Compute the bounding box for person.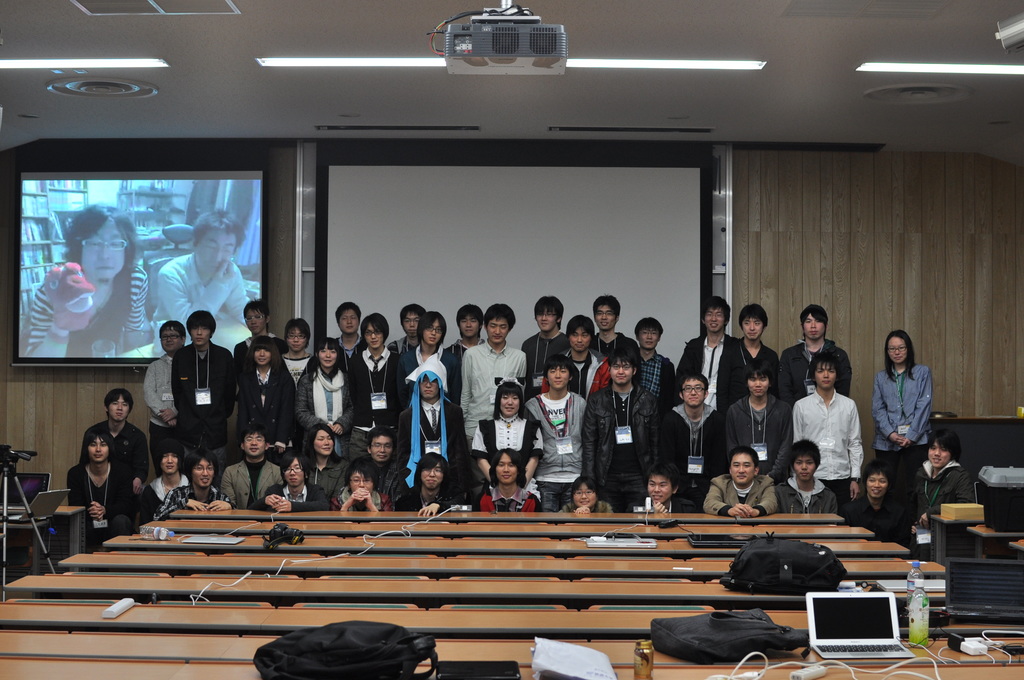
{"x1": 521, "y1": 300, "x2": 571, "y2": 360}.
